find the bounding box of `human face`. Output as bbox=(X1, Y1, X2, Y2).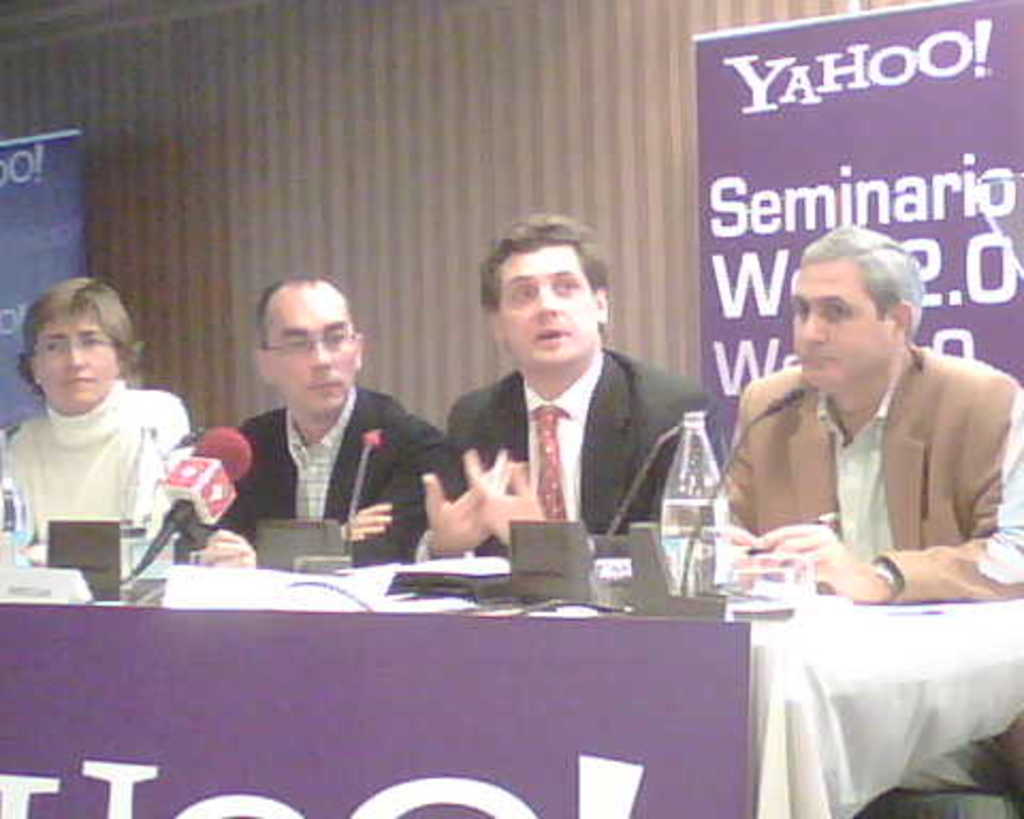
bbox=(271, 284, 352, 414).
